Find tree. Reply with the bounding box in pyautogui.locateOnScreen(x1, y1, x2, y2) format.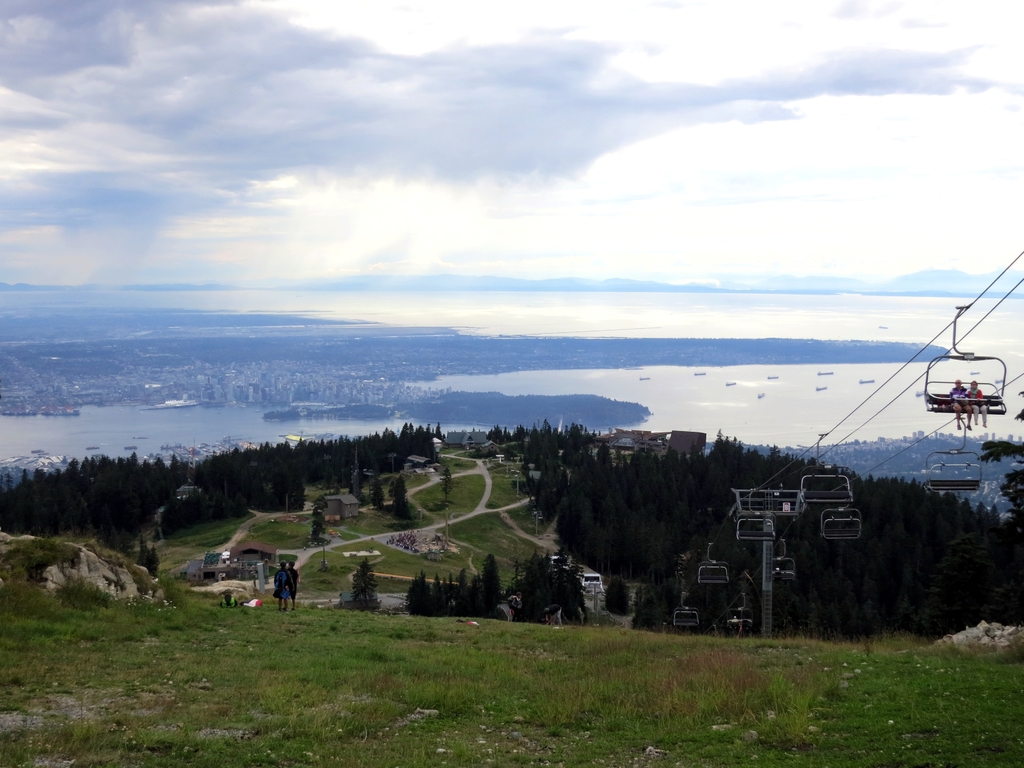
pyautogui.locateOnScreen(353, 557, 386, 616).
